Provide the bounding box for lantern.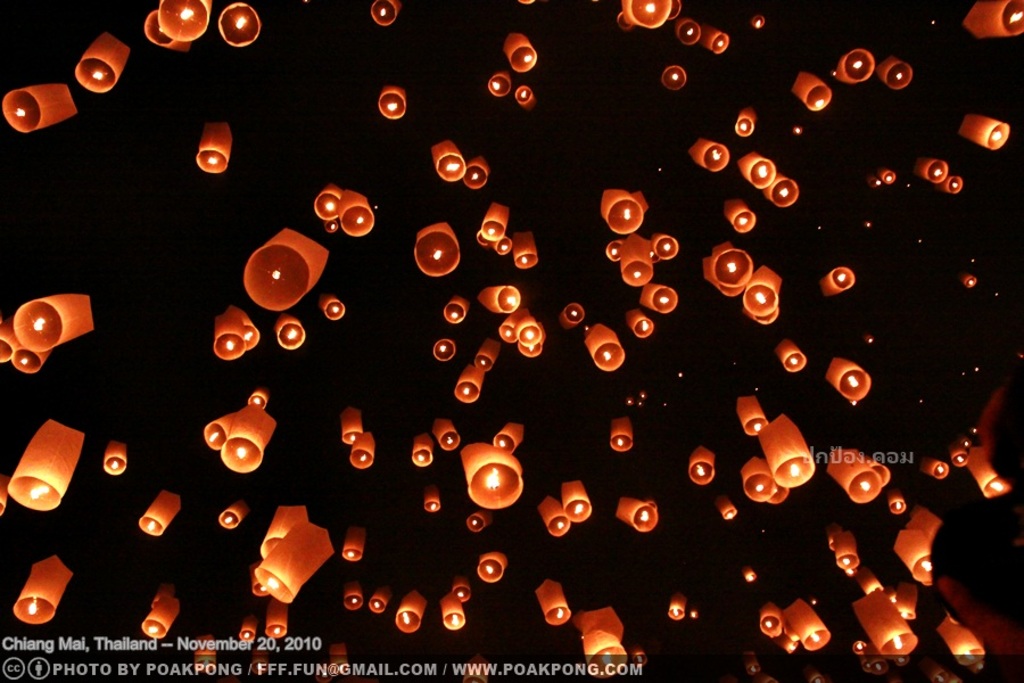
region(957, 114, 1008, 150).
